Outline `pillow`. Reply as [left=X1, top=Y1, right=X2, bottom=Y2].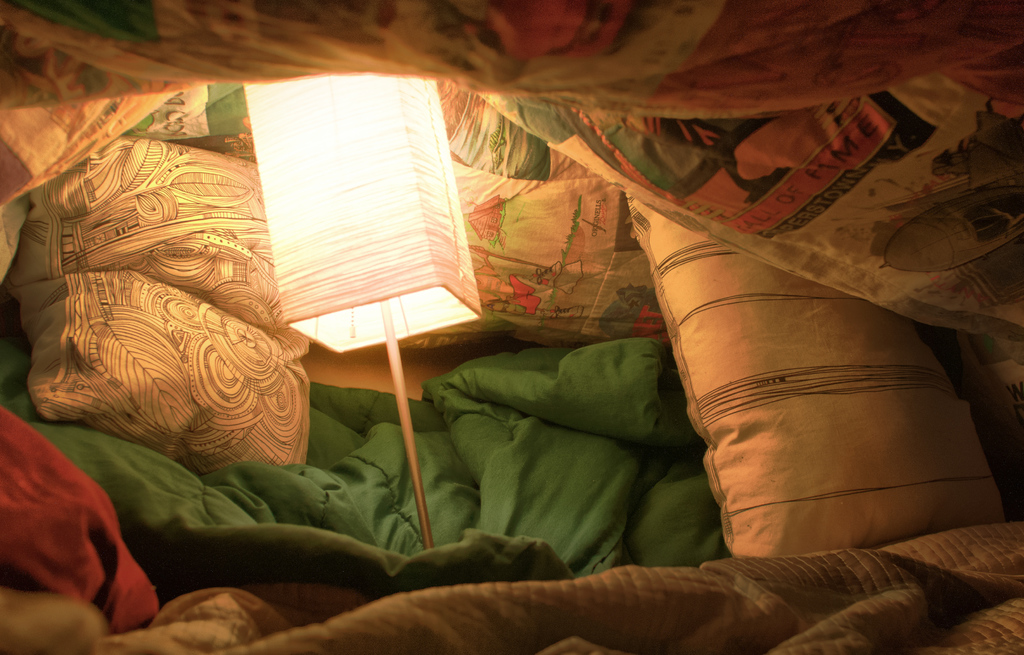
[left=636, top=197, right=1023, bottom=570].
